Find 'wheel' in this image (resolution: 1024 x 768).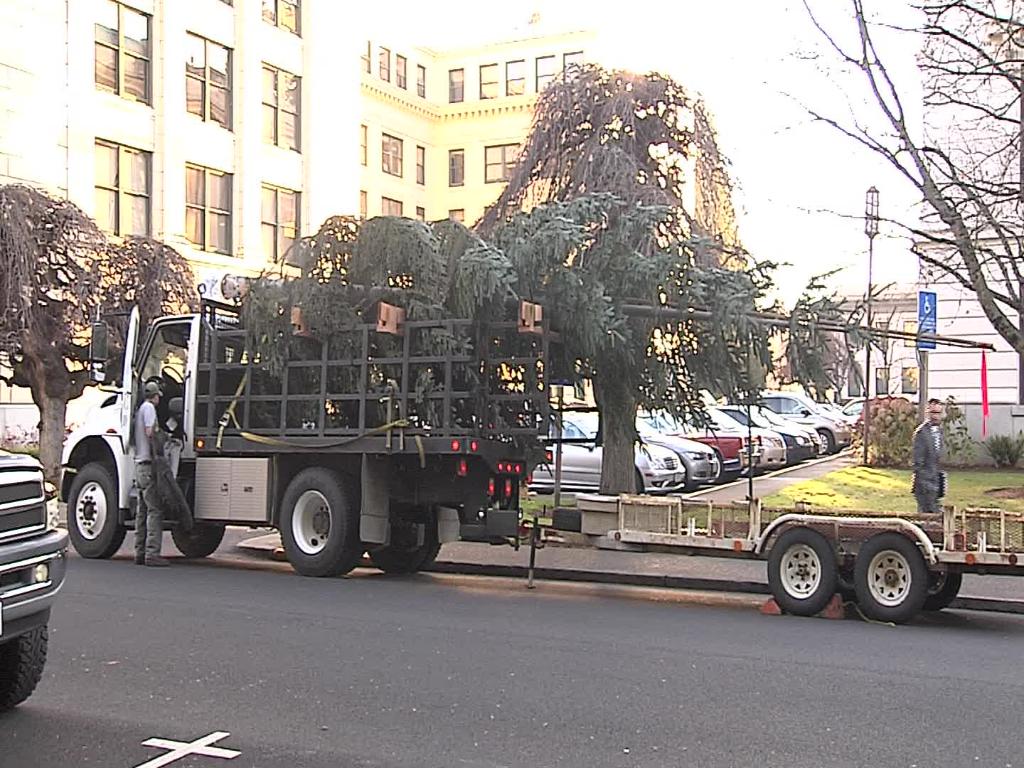
Rect(863, 530, 947, 625).
